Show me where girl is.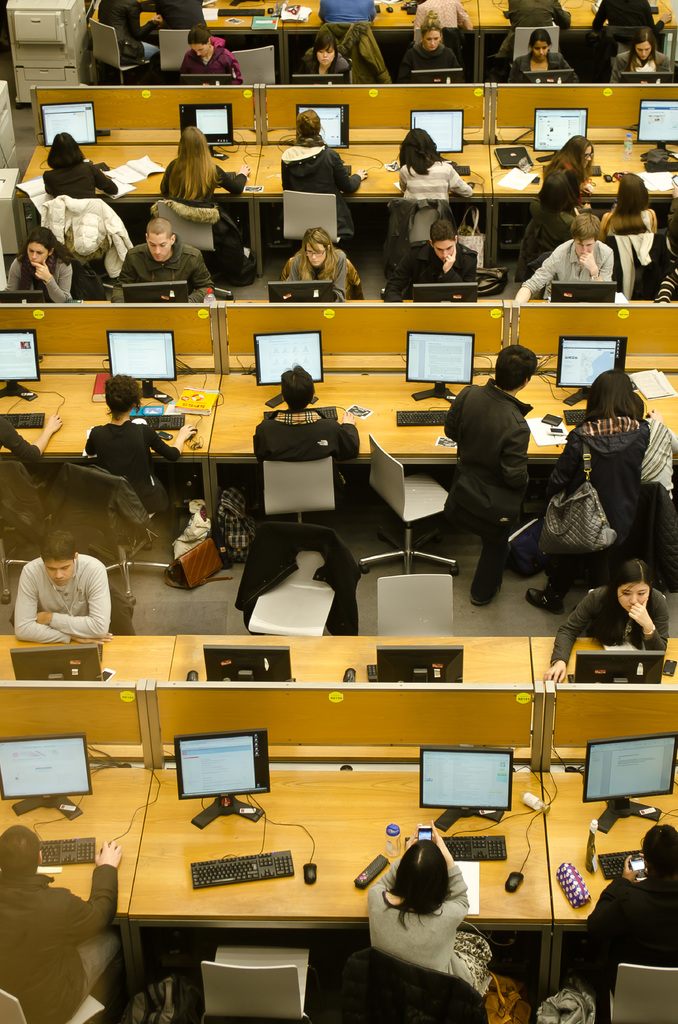
girl is at <region>604, 29, 677, 90</region>.
